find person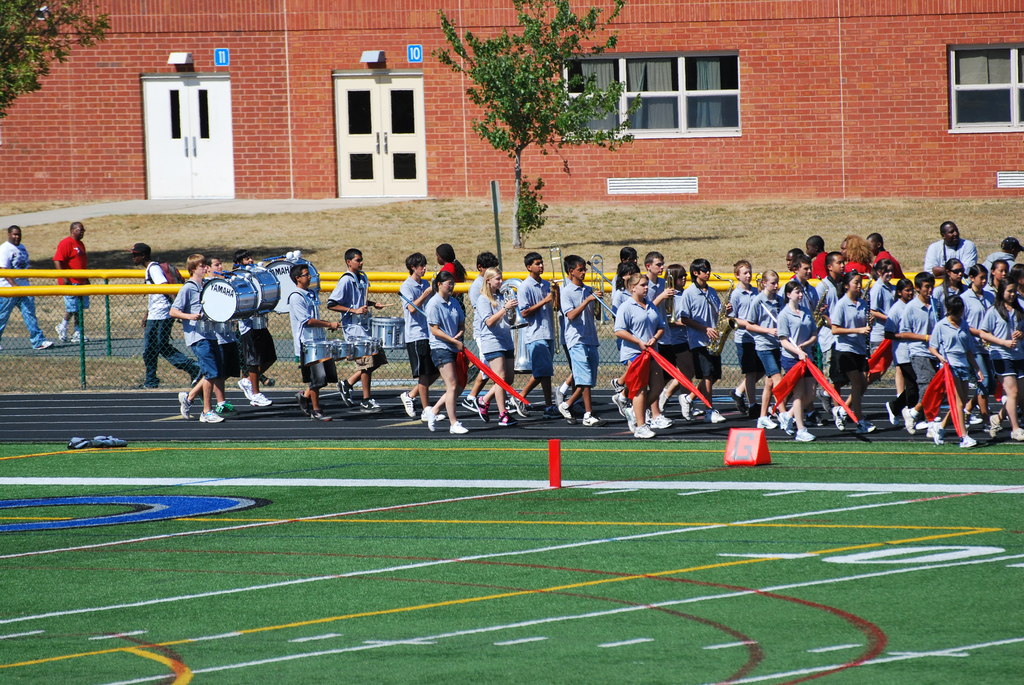
box=[881, 288, 911, 350]
